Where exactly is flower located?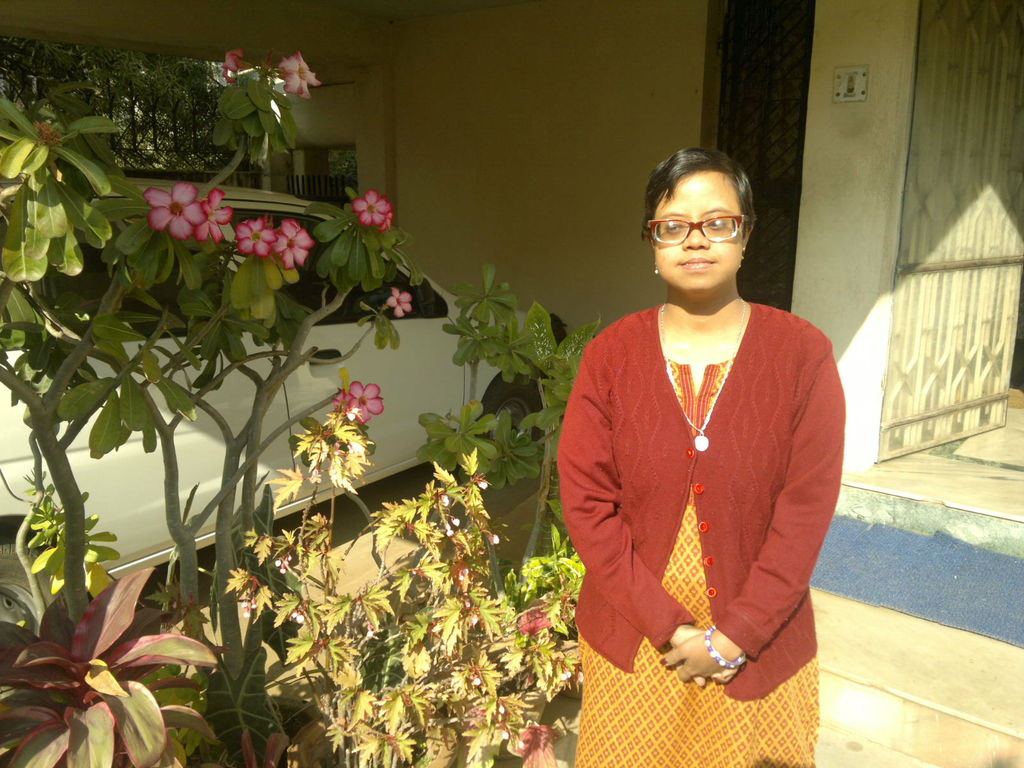
Its bounding box is (468, 609, 480, 625).
